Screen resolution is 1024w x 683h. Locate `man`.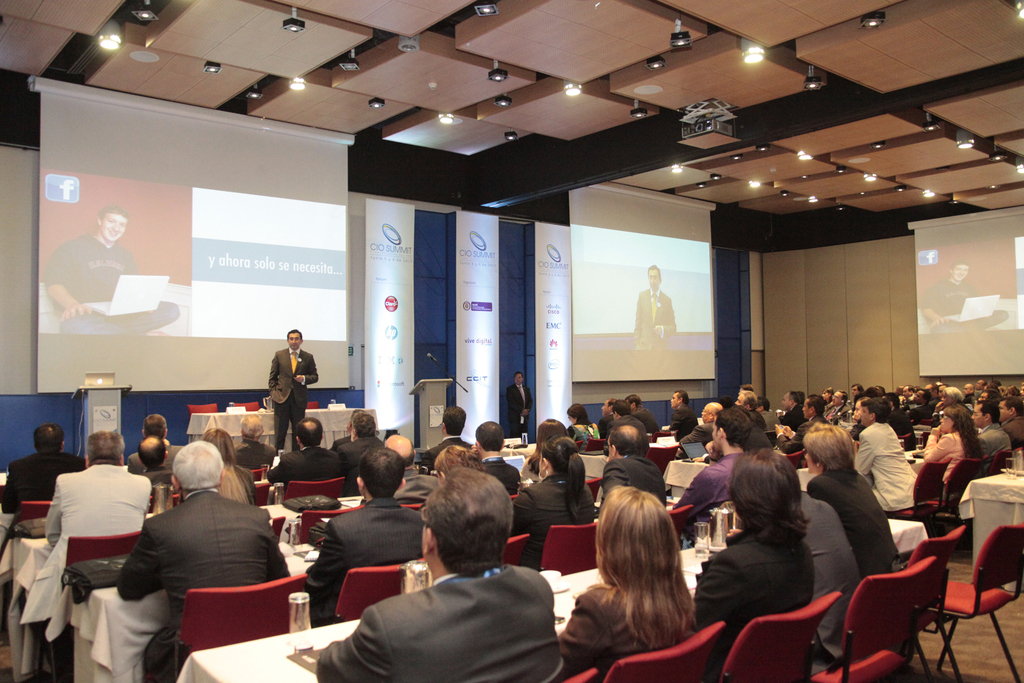
l=268, t=327, r=321, b=450.
